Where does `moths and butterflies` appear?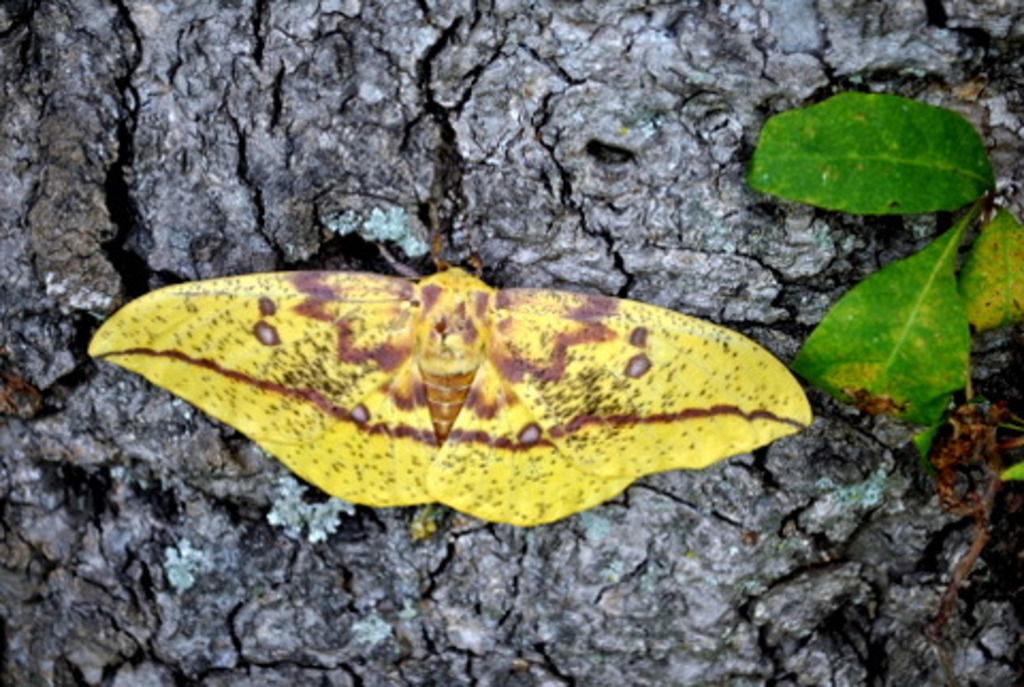
Appears at 85:198:819:525.
